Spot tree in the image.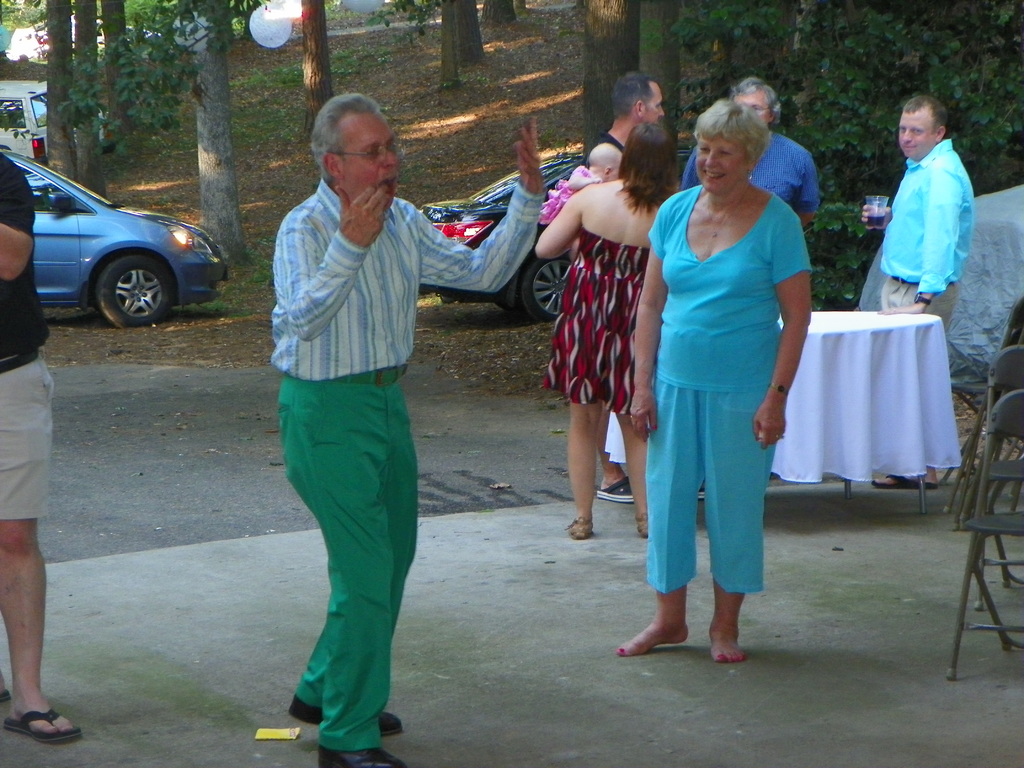
tree found at x1=437 y1=3 x2=459 y2=87.
